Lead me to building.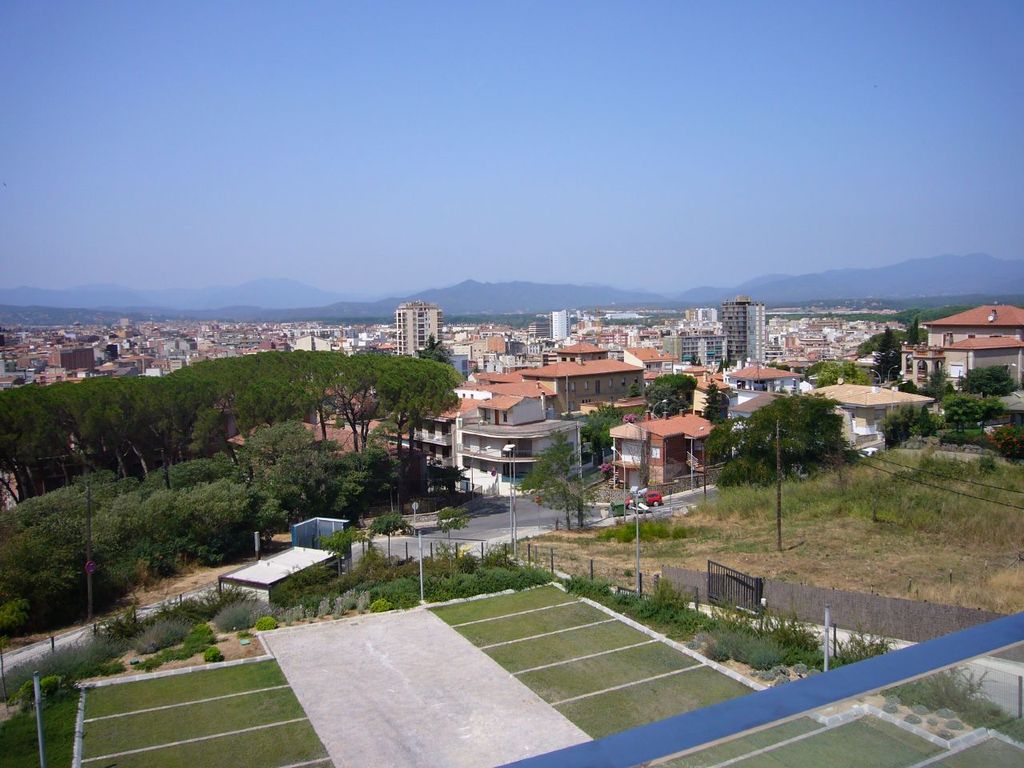
Lead to bbox=(610, 402, 717, 494).
